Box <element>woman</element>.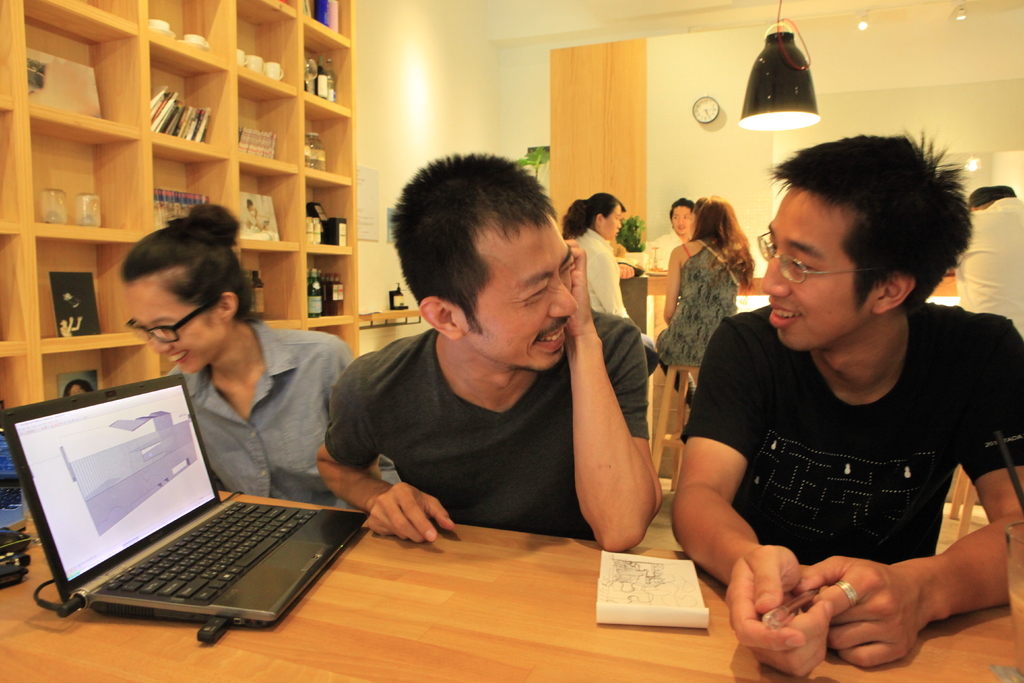
(left=560, top=192, right=661, bottom=374).
